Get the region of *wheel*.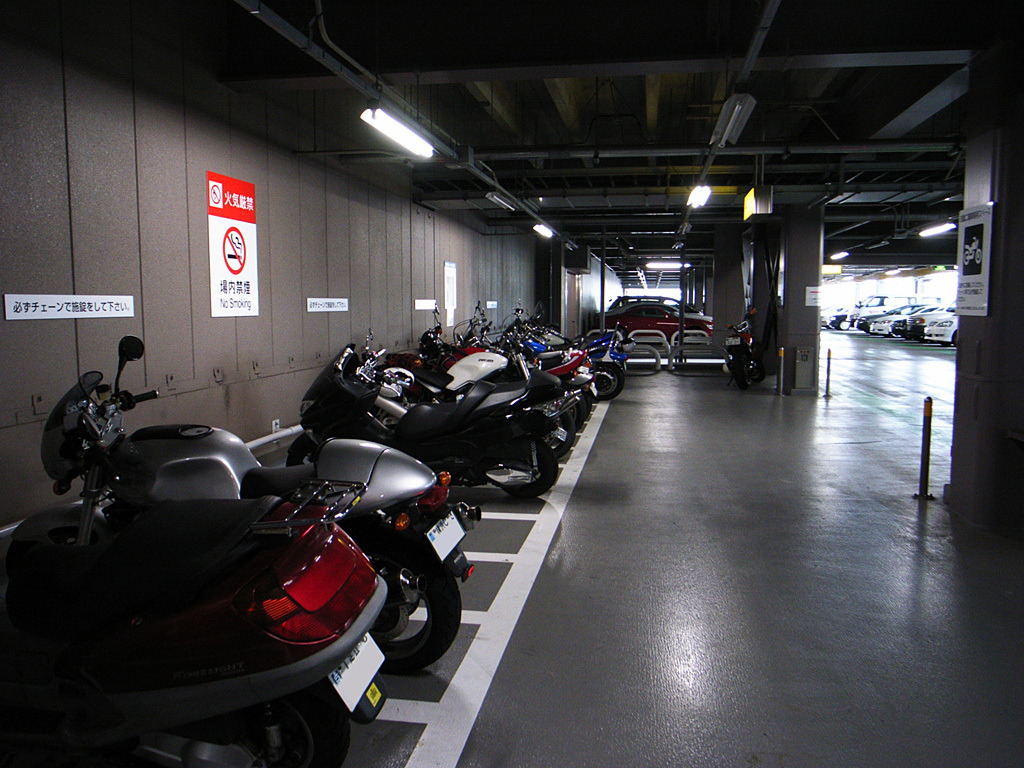
region(589, 362, 624, 400).
